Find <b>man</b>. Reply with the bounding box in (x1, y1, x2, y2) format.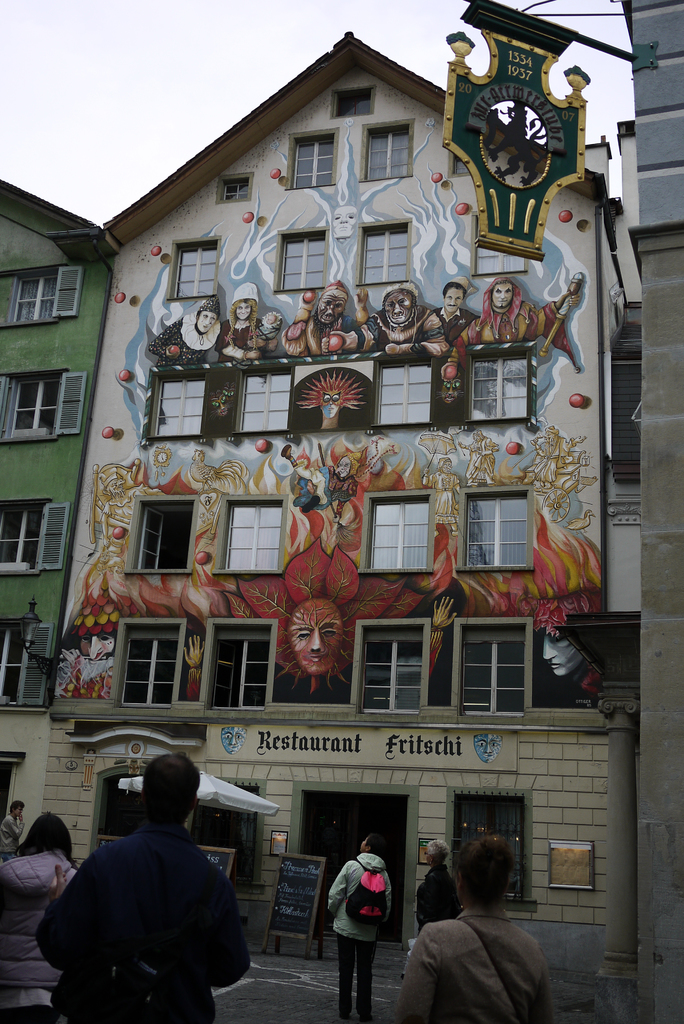
(420, 455, 460, 541).
